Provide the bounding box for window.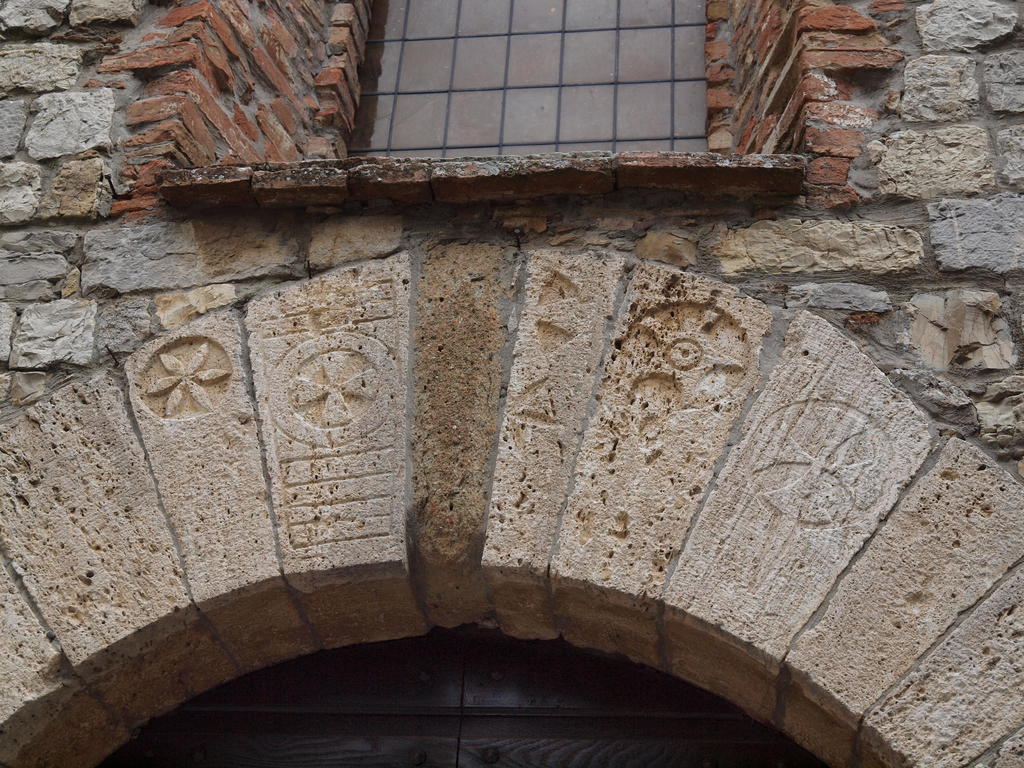
355:17:720:152.
